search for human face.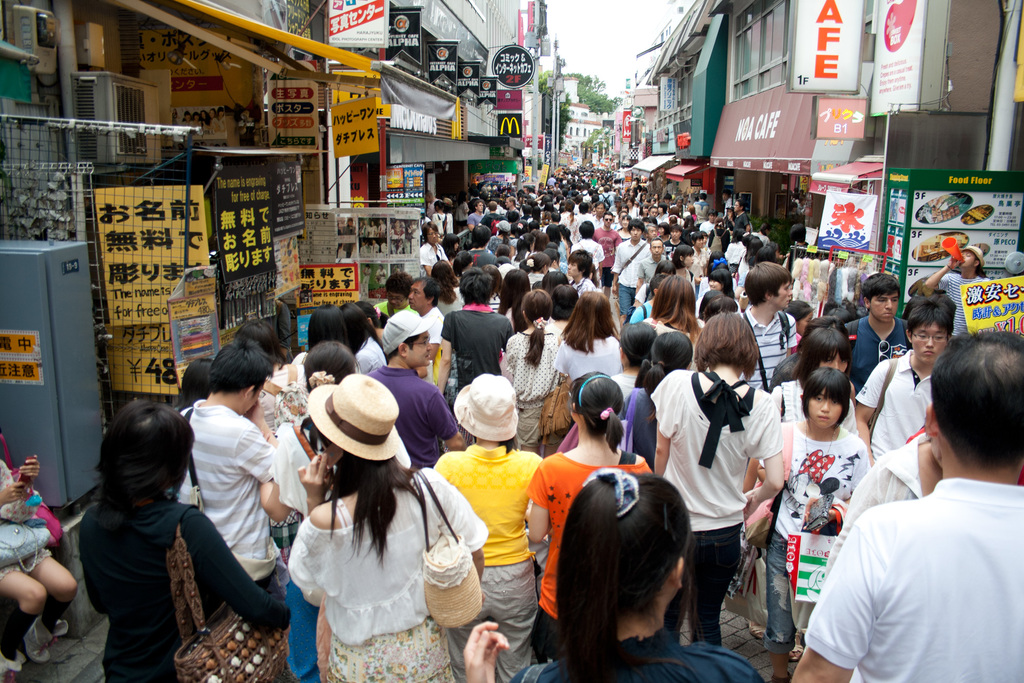
Found at bbox=[908, 327, 939, 357].
